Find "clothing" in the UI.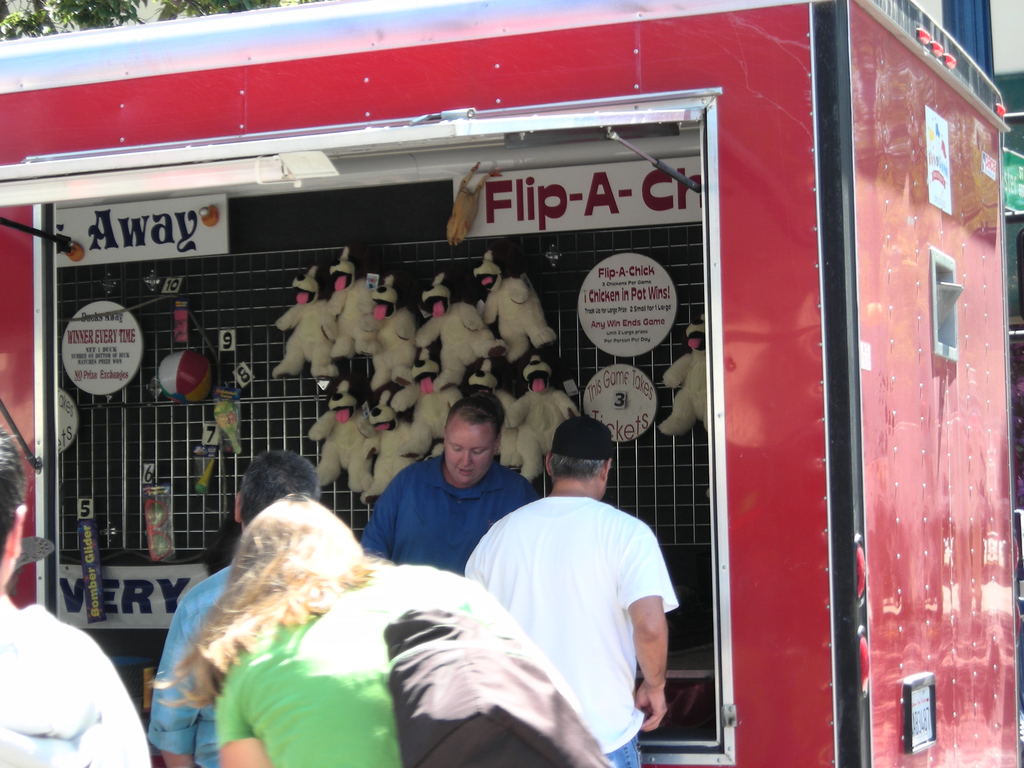
UI element at 320 244 373 369.
